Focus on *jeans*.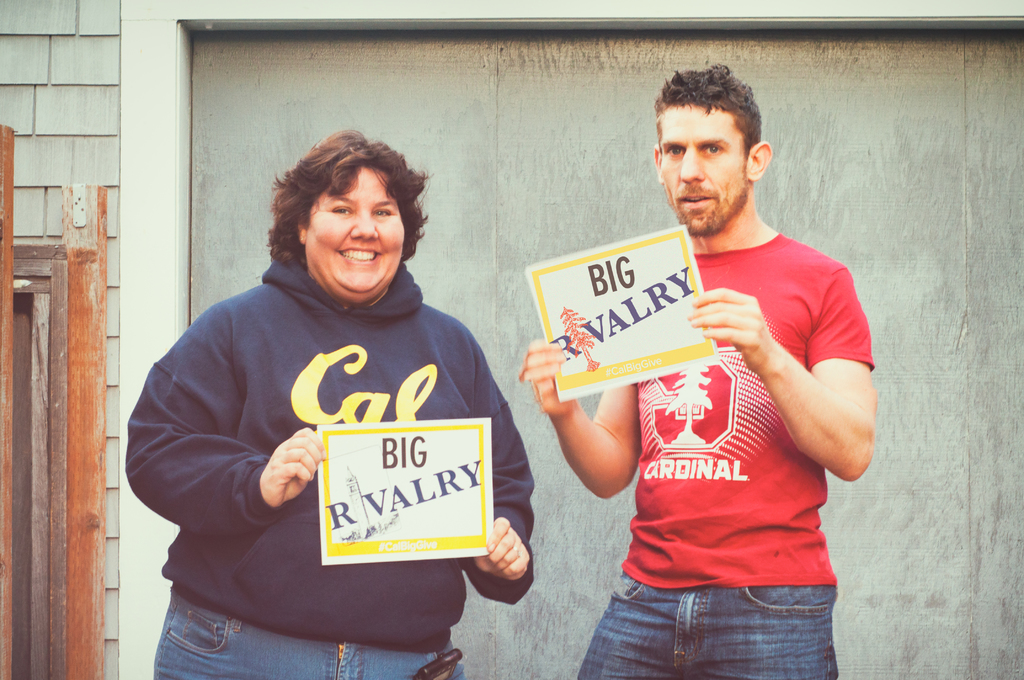
Focused at [152, 587, 465, 679].
